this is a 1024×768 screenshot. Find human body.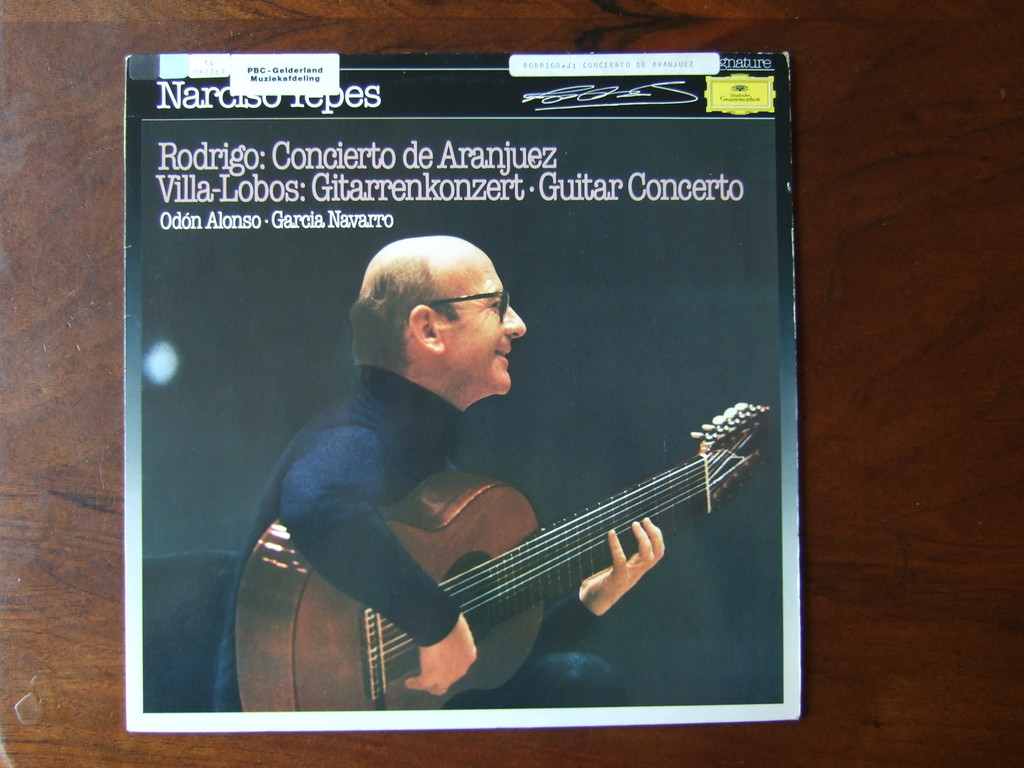
Bounding box: 269 232 639 736.
